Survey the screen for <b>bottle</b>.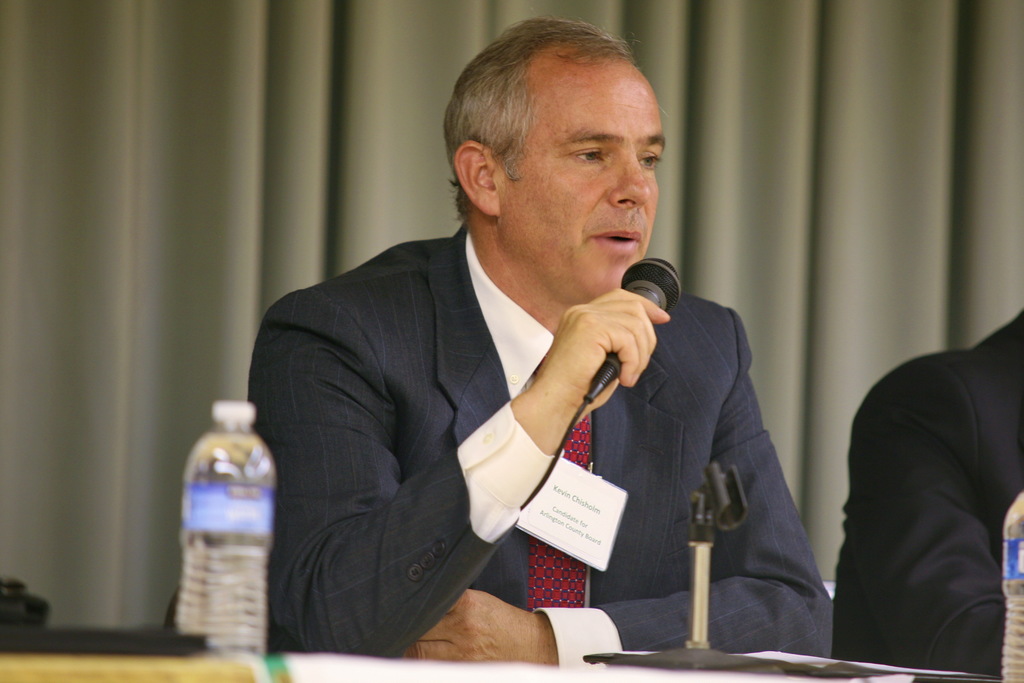
Survey found: l=178, t=397, r=282, b=666.
